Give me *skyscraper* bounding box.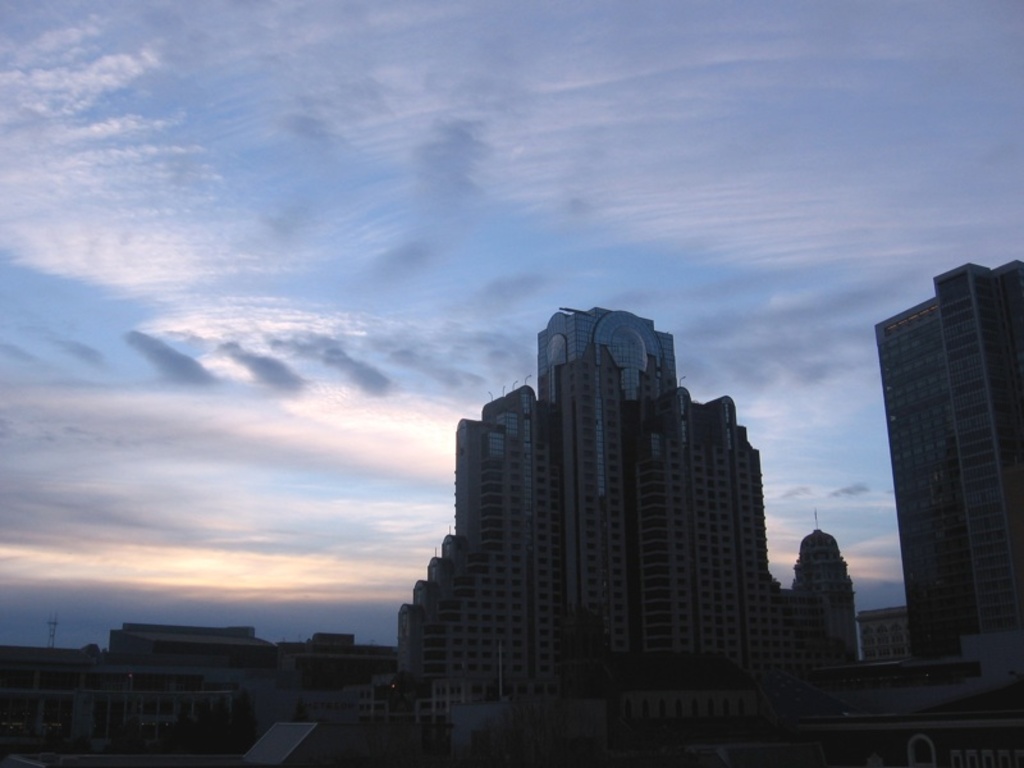
left=535, top=306, right=682, bottom=399.
